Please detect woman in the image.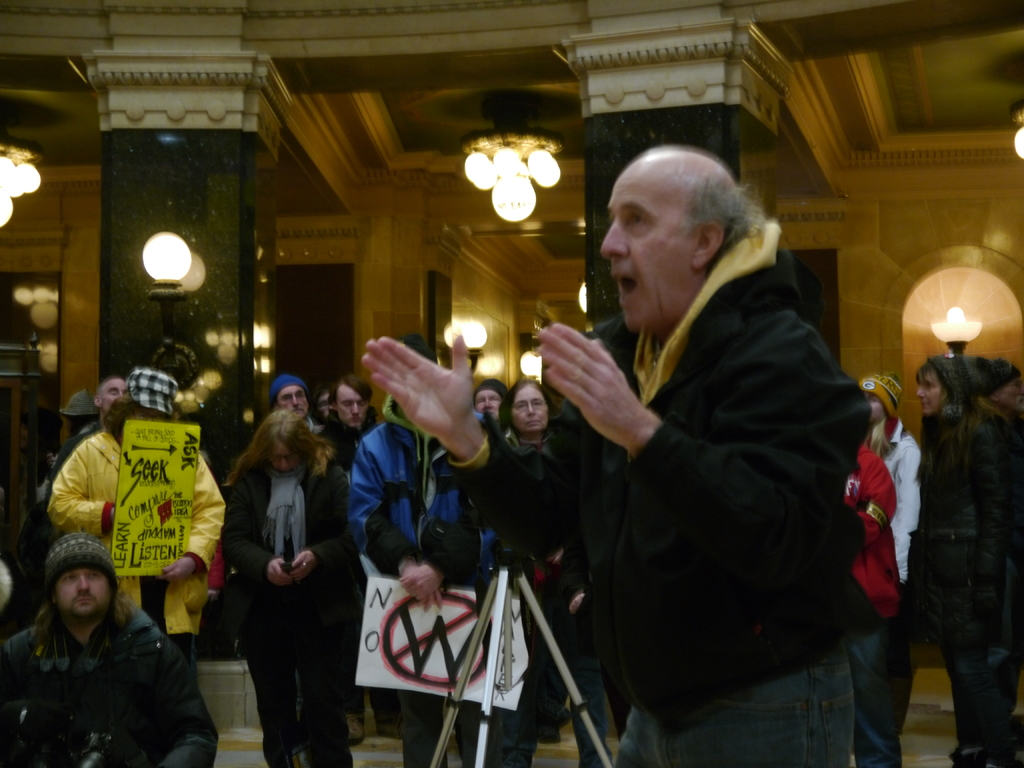
x1=903, y1=349, x2=1023, y2=767.
